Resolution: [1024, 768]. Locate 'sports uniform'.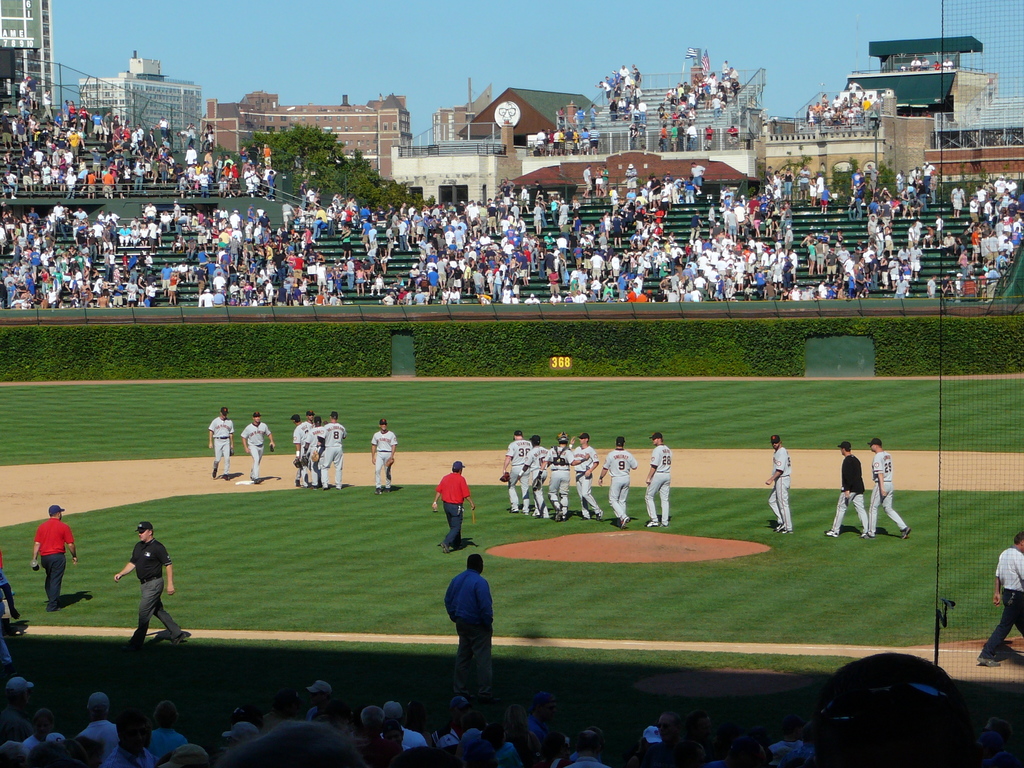
crop(867, 442, 907, 524).
